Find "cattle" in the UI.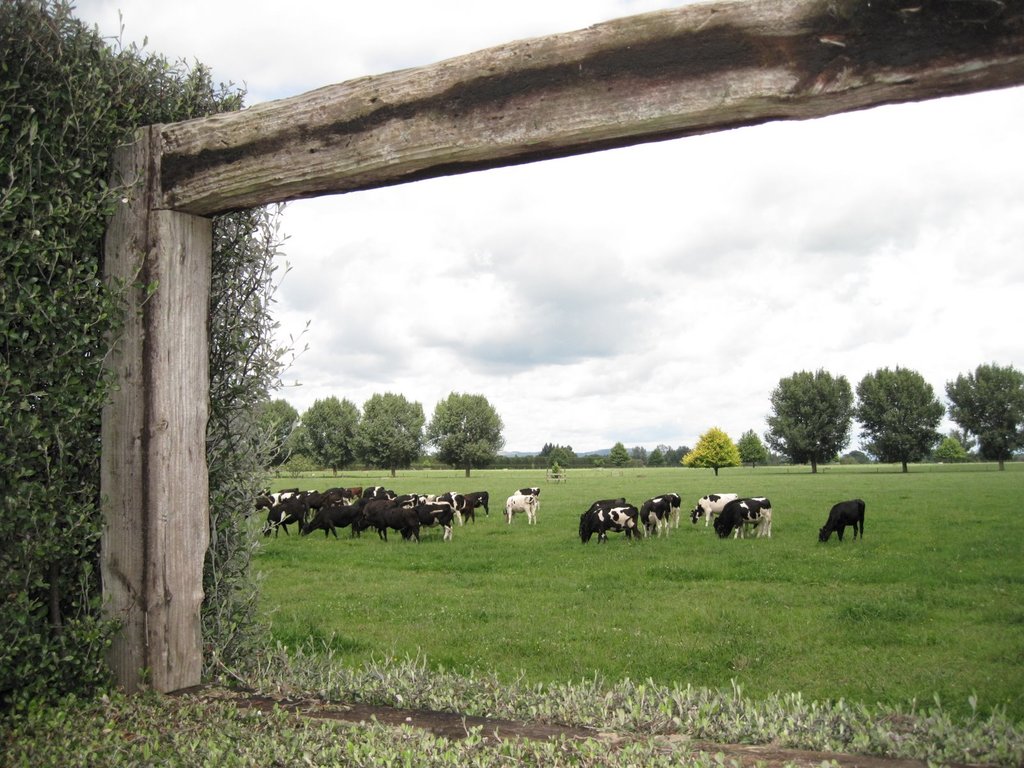
UI element at rect(515, 487, 540, 511).
